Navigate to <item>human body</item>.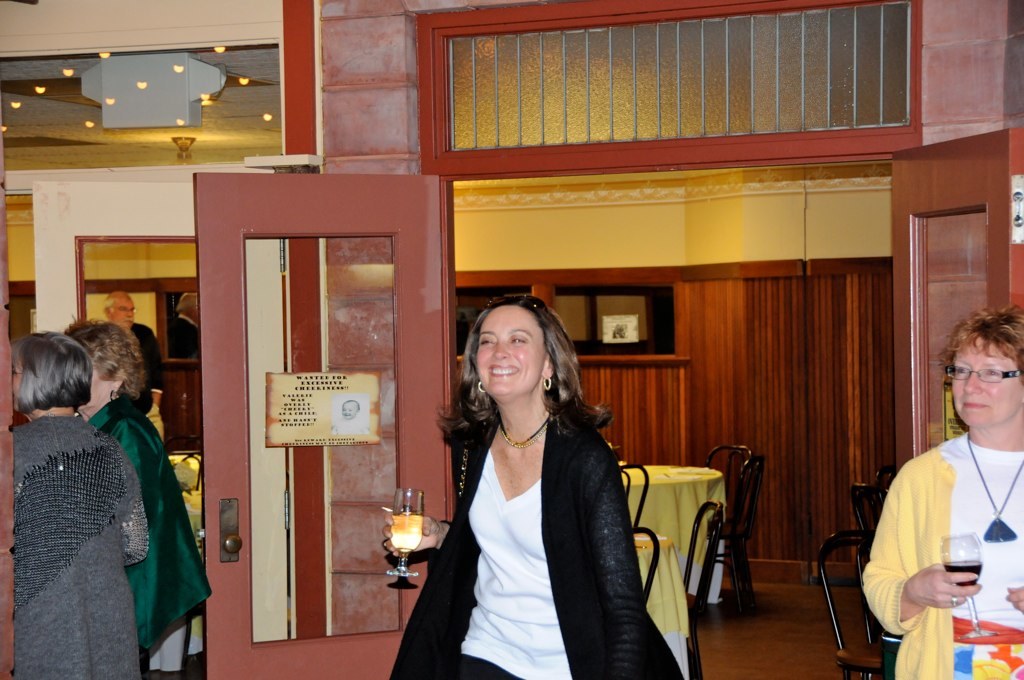
Navigation target: BBox(83, 394, 213, 651).
